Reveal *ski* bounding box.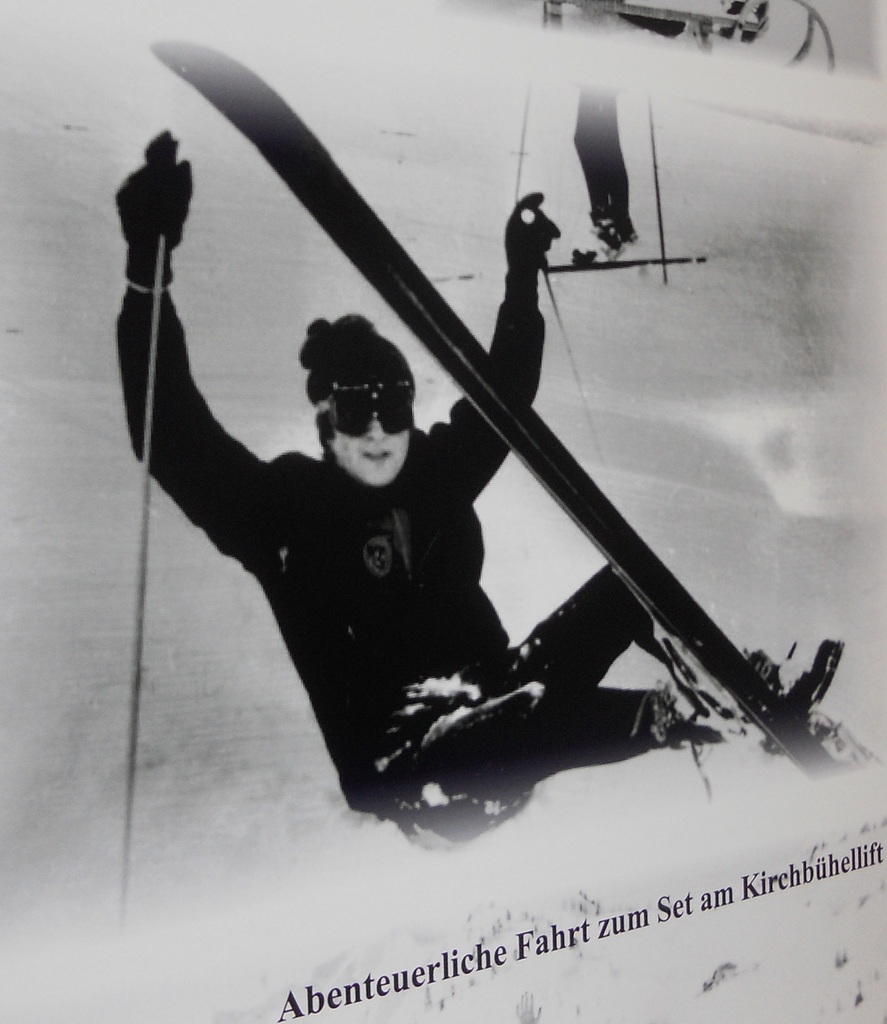
Revealed: <bbox>541, 239, 711, 263</bbox>.
